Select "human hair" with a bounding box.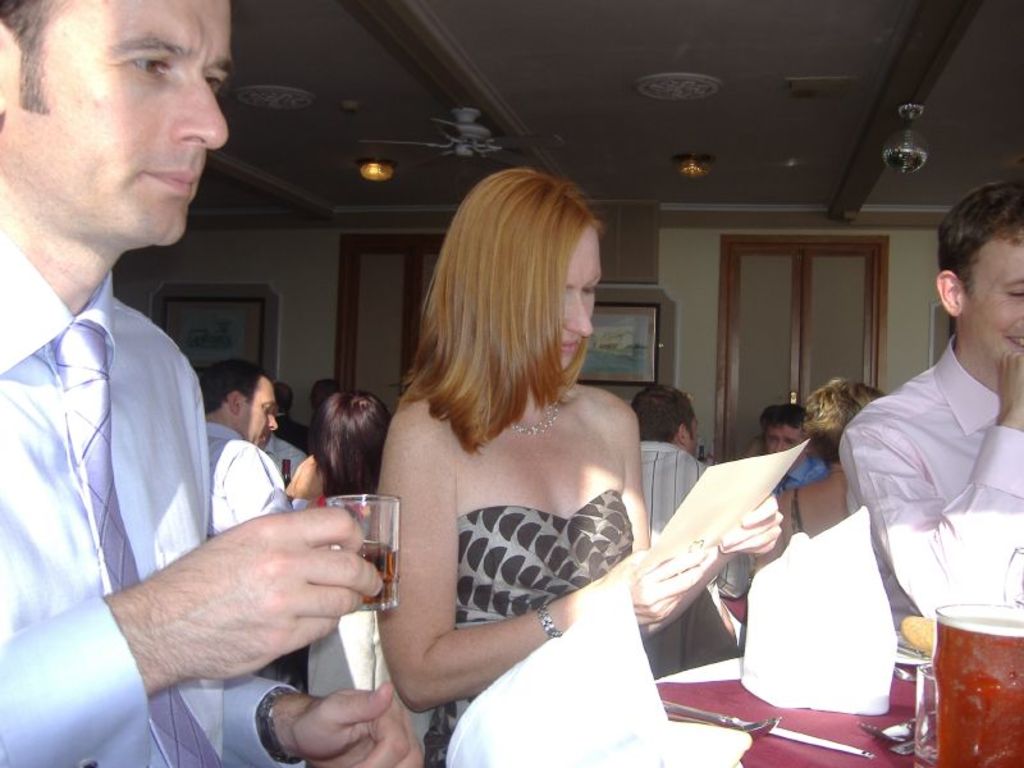
<box>805,375,886,466</box>.
